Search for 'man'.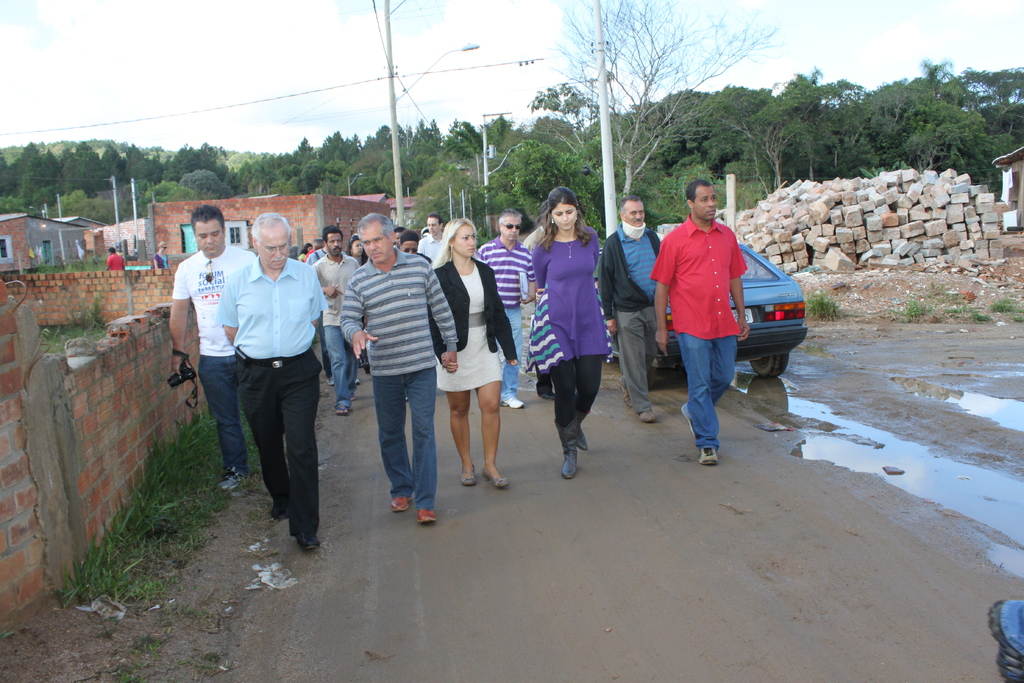
Found at x1=173, y1=204, x2=253, y2=490.
